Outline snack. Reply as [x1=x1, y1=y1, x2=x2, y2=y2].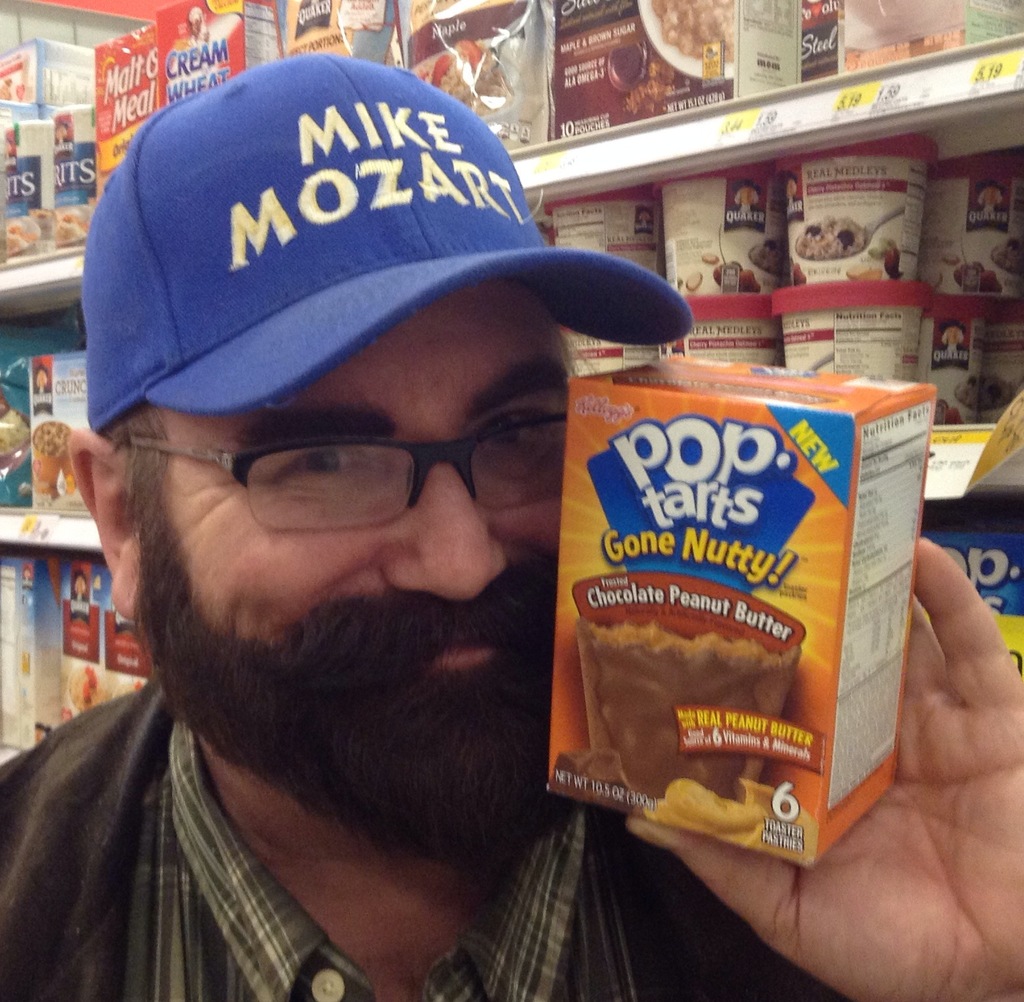
[x1=64, y1=665, x2=141, y2=713].
